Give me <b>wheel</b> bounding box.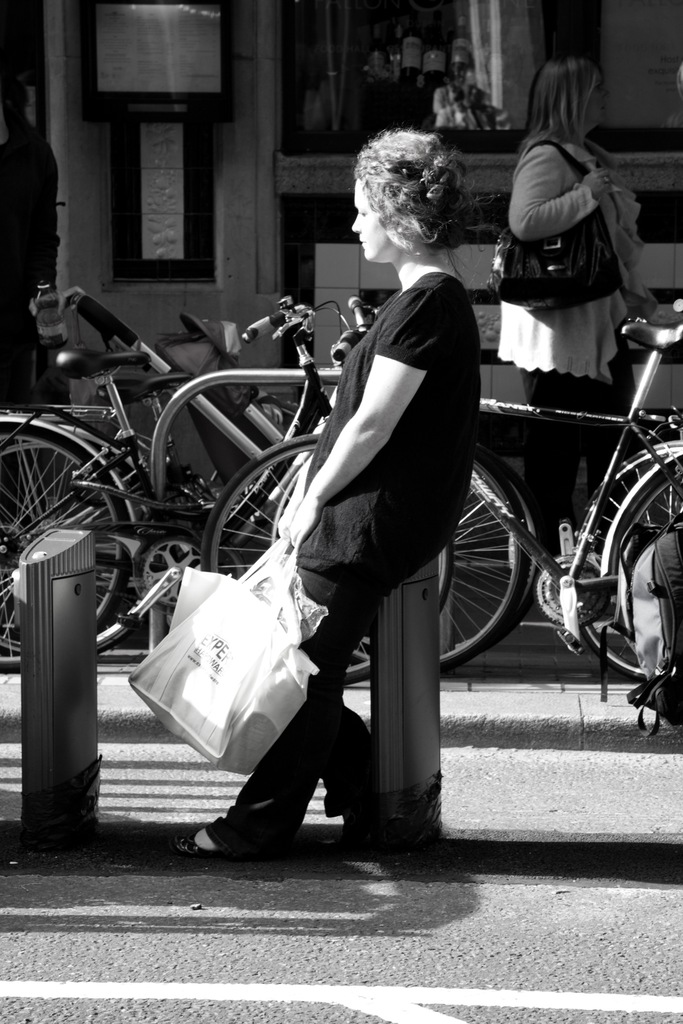
264 449 539 676.
